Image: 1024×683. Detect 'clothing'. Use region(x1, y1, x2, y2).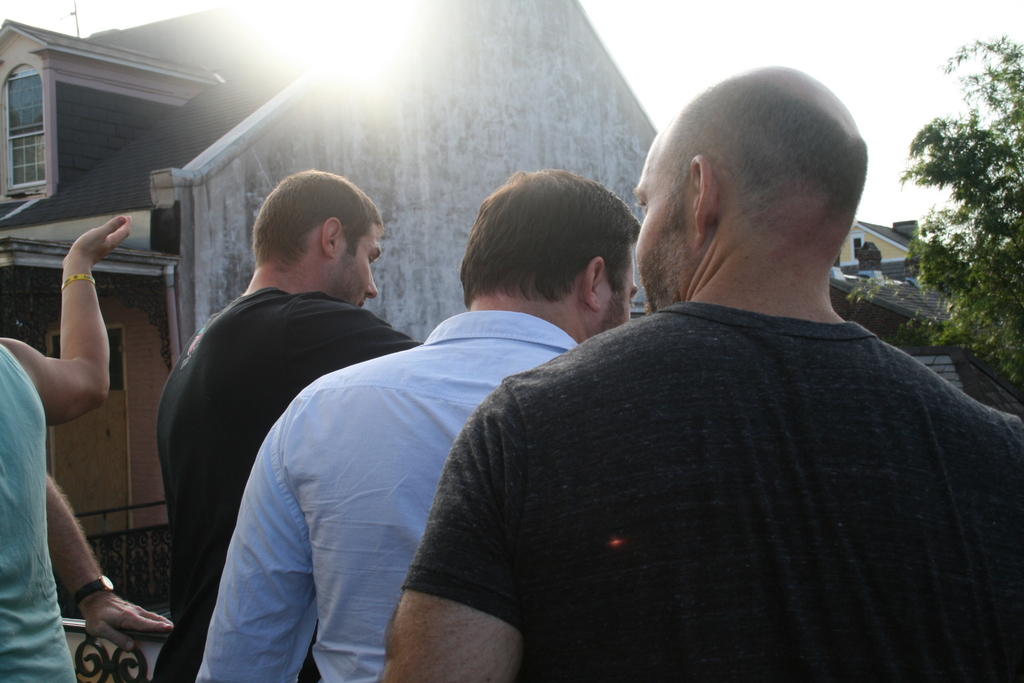
region(154, 288, 423, 682).
